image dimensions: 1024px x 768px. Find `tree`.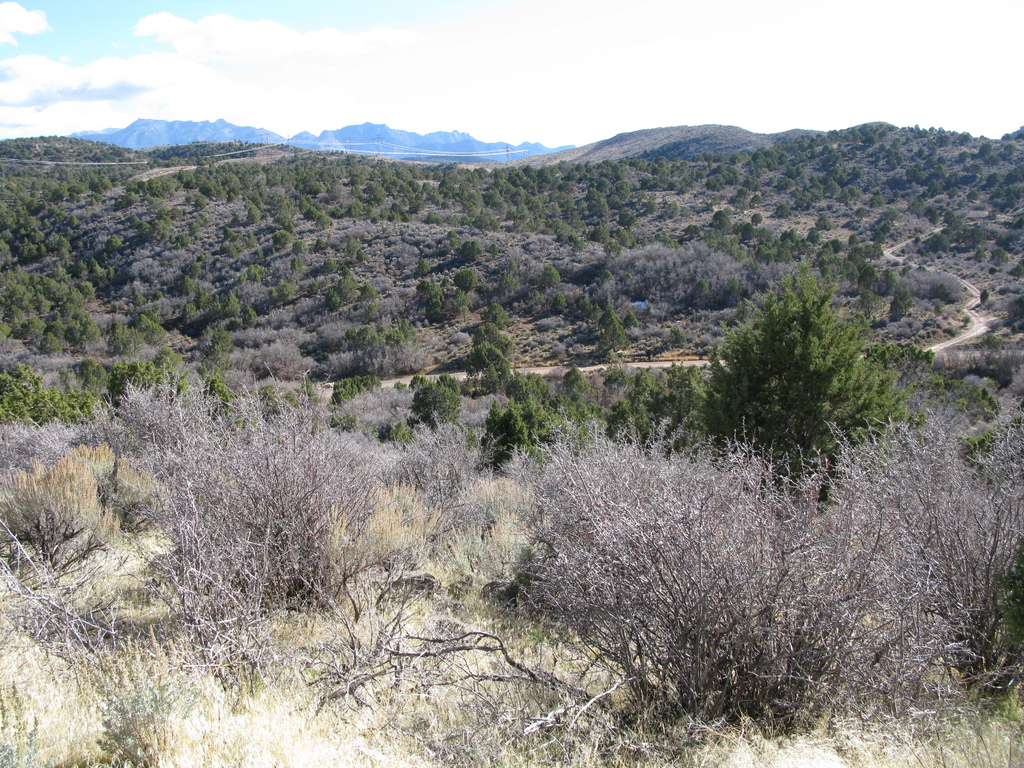
crop(220, 292, 239, 315).
